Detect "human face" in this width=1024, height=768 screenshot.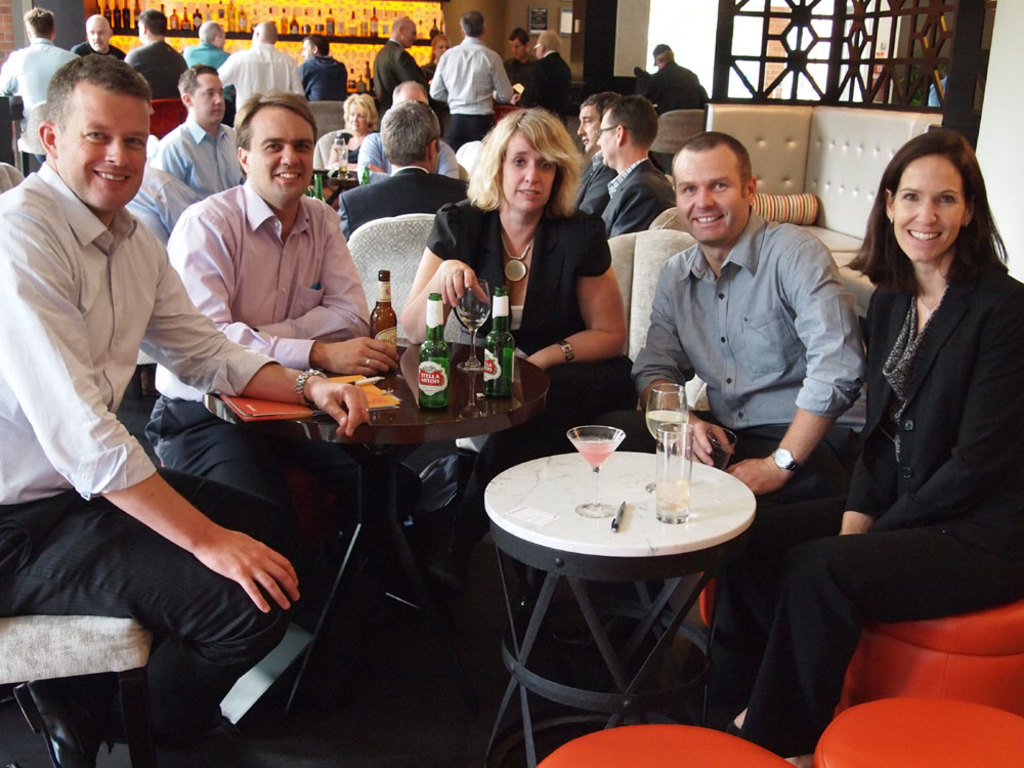
Detection: [403, 20, 417, 47].
